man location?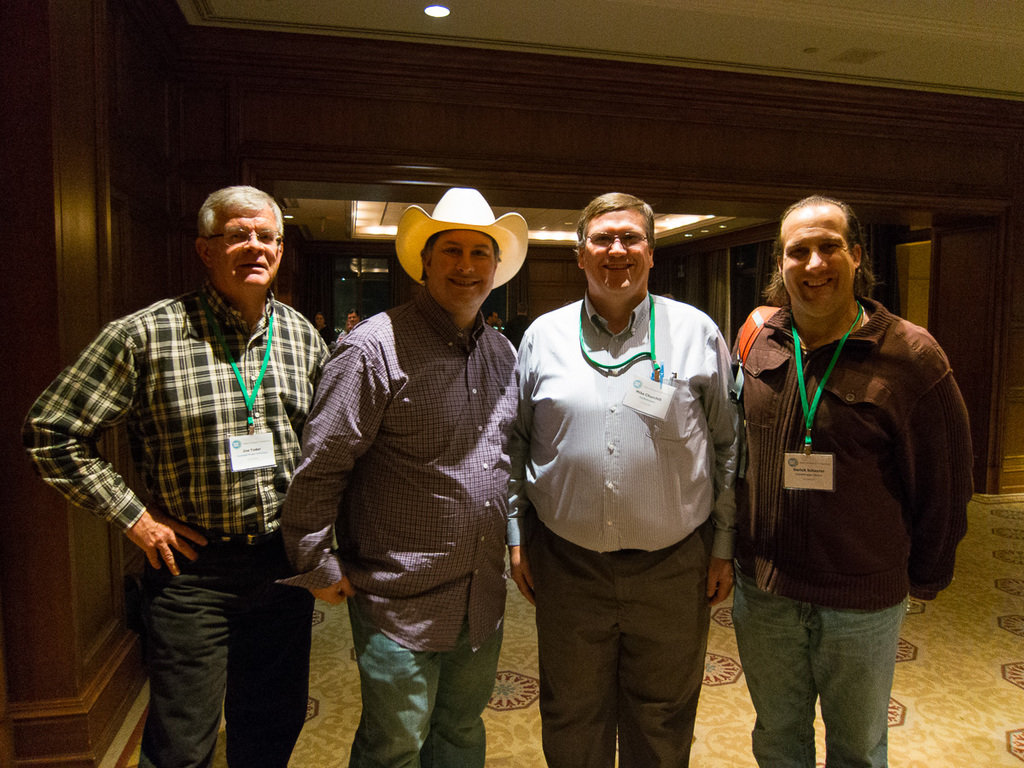
bbox=[487, 314, 498, 326]
